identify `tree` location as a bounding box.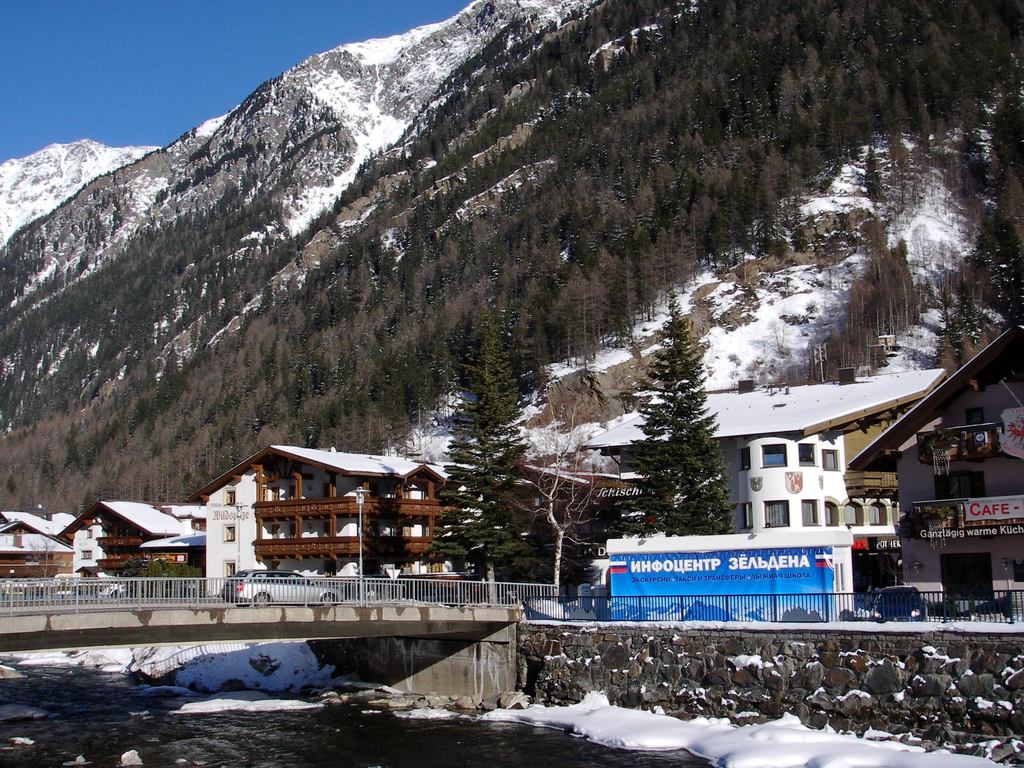
l=860, t=143, r=884, b=204.
